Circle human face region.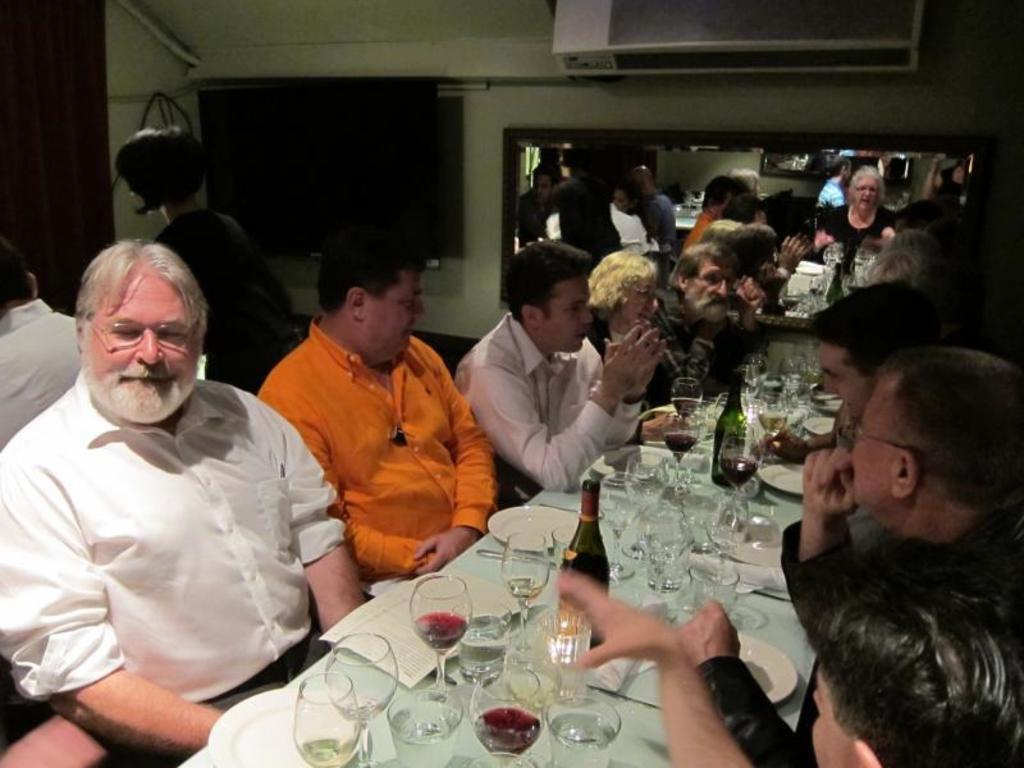
Region: <region>541, 278, 594, 351</region>.
